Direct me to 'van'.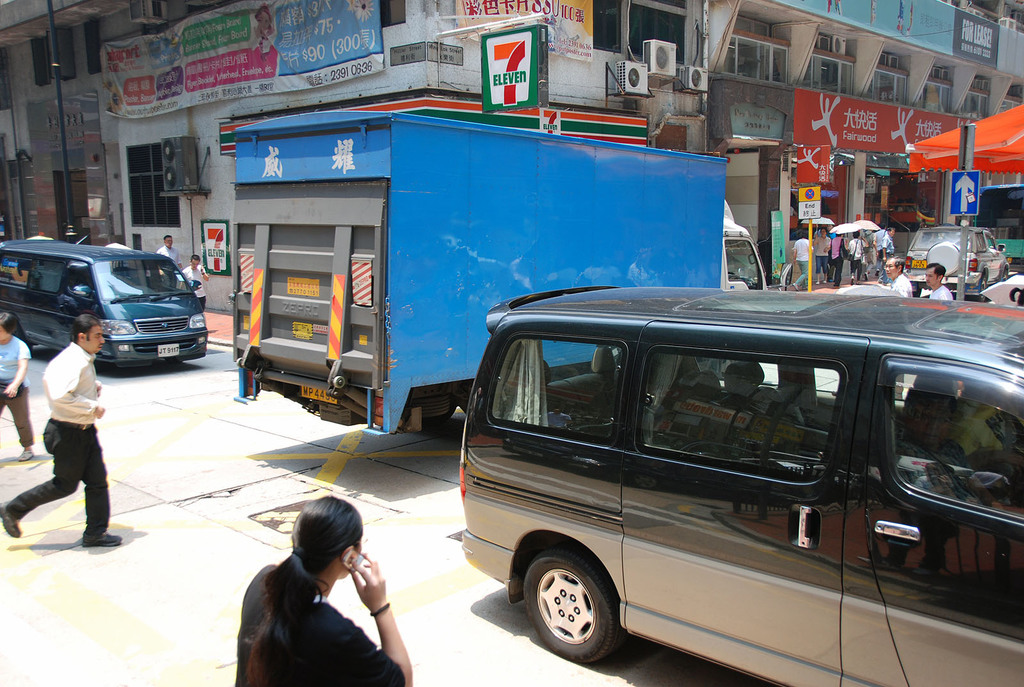
Direction: crop(458, 282, 1023, 686).
